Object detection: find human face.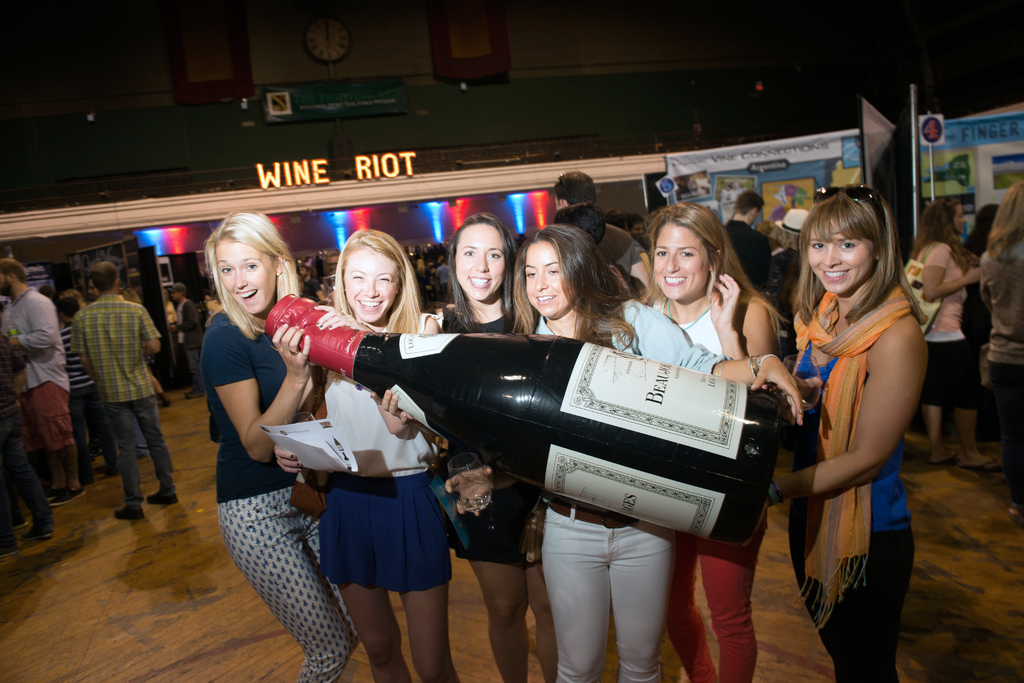
214, 241, 278, 316.
